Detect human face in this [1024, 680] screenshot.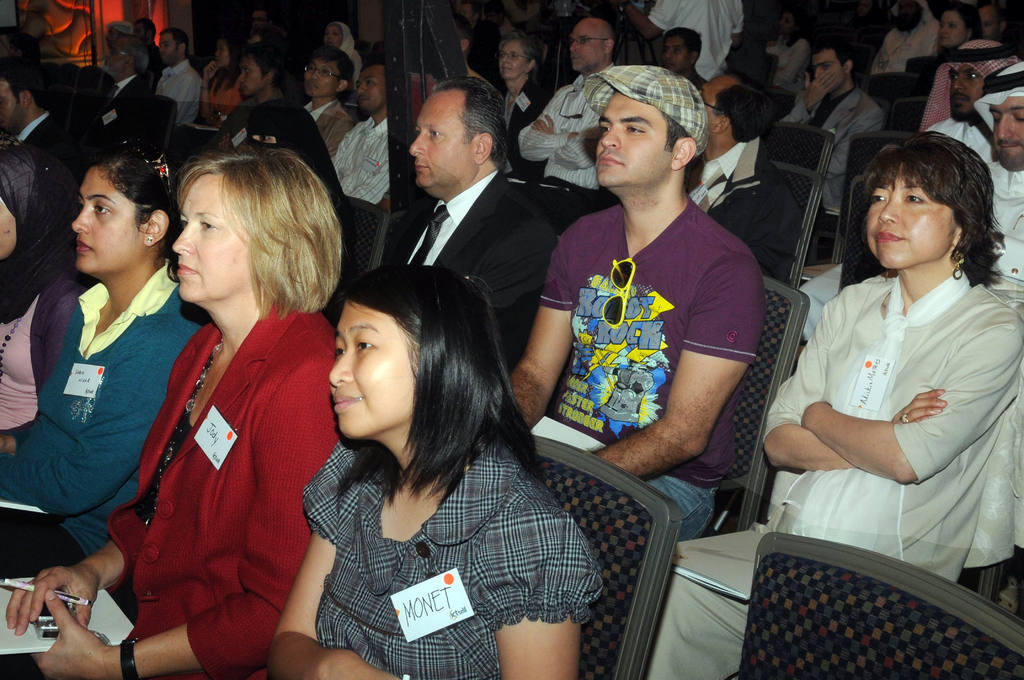
Detection: [x1=170, y1=172, x2=243, y2=296].
